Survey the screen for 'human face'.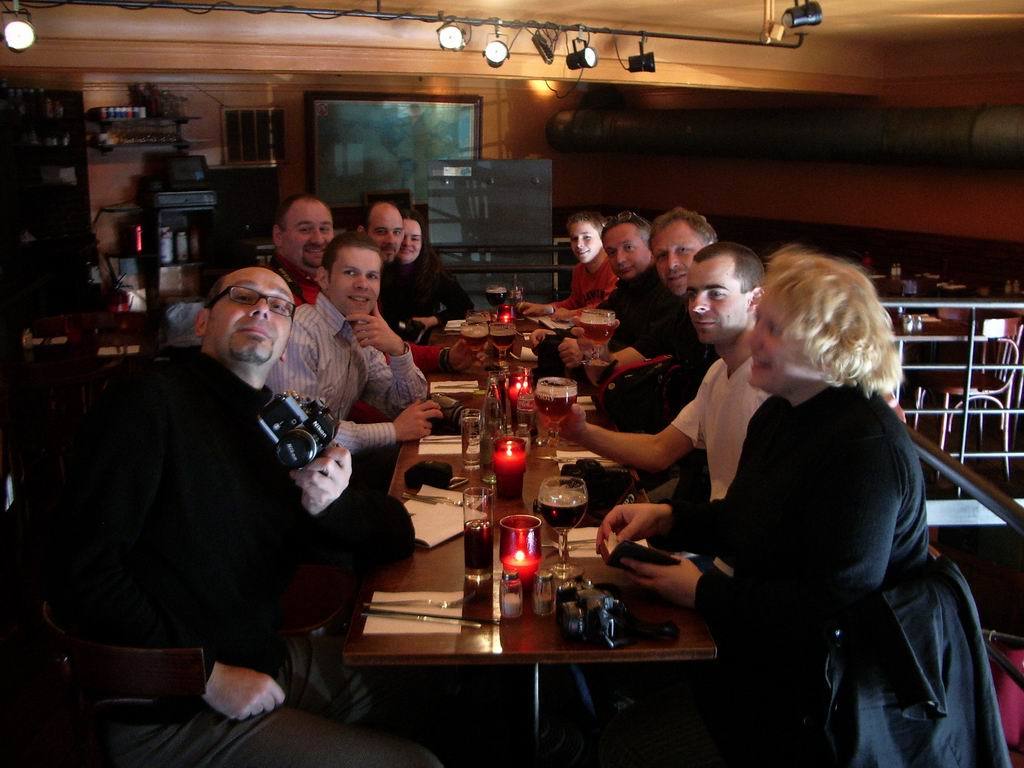
Survey found: Rect(602, 221, 651, 278).
